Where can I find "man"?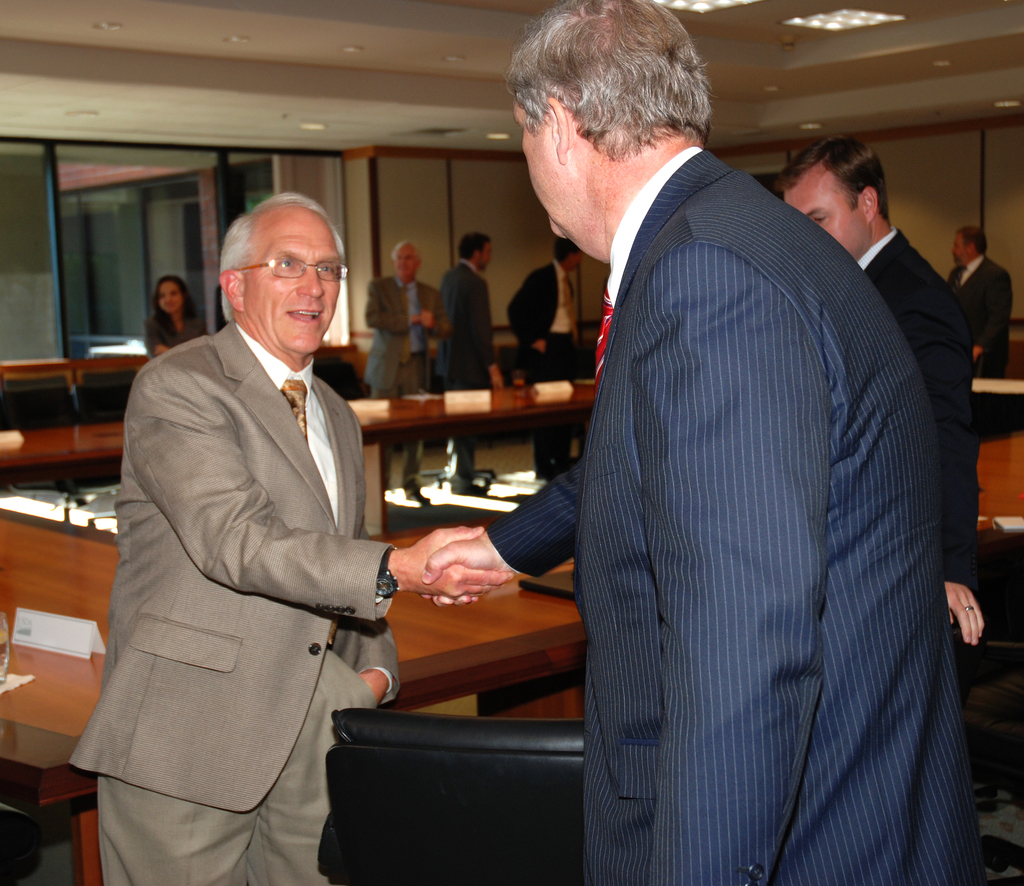
You can find it at select_region(418, 0, 980, 885).
